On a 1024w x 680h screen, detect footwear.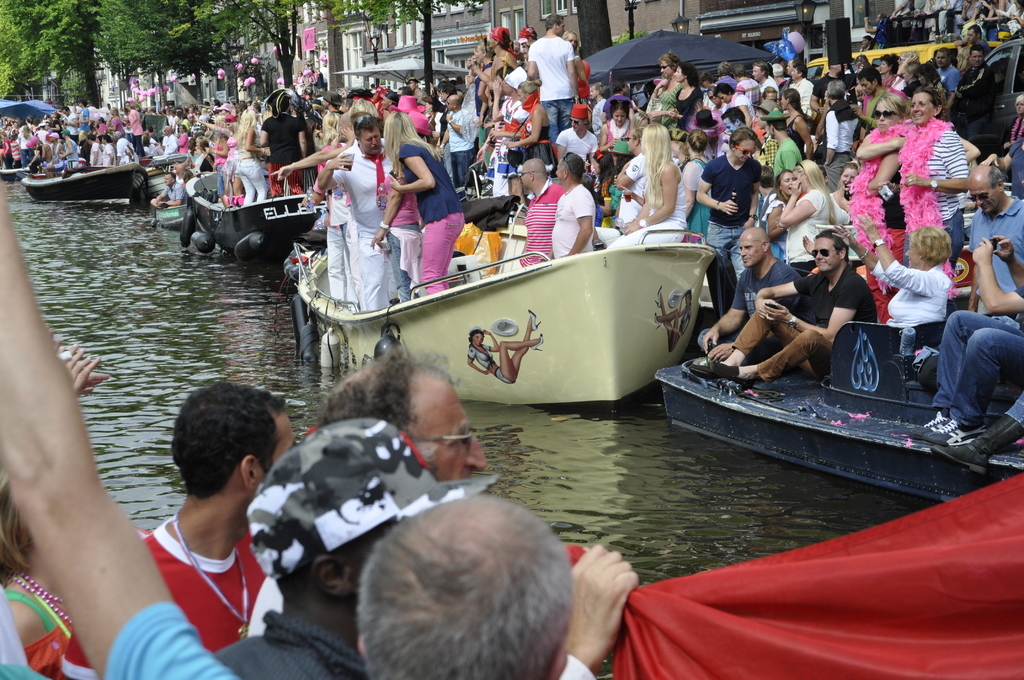
pyautogui.locateOnScreen(653, 287, 665, 309).
